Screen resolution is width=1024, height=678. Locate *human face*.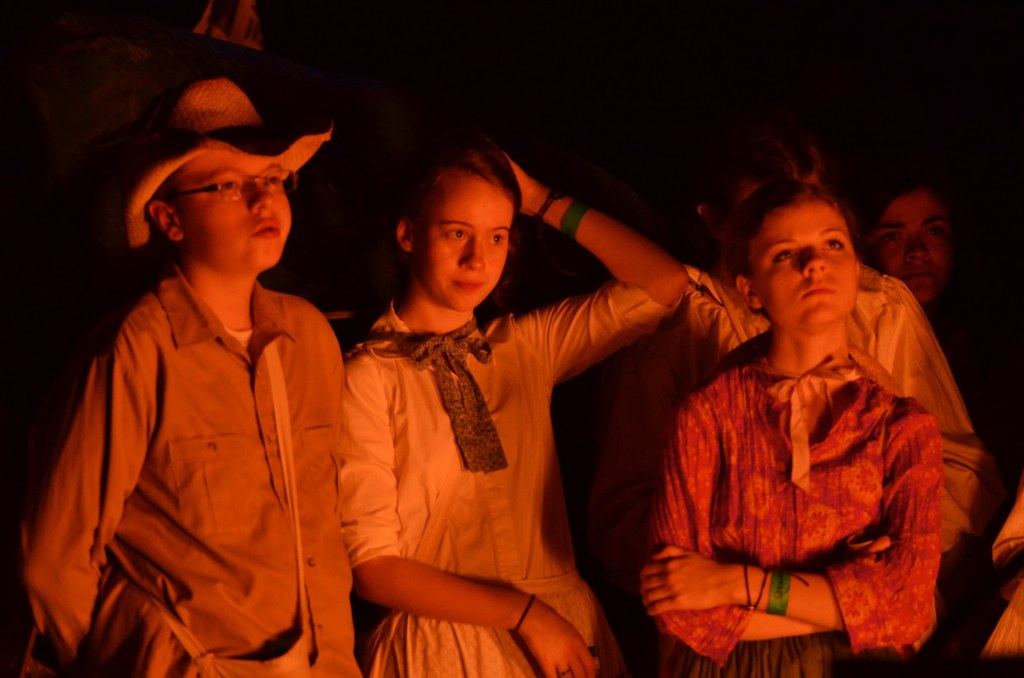
left=410, top=170, right=514, bottom=313.
